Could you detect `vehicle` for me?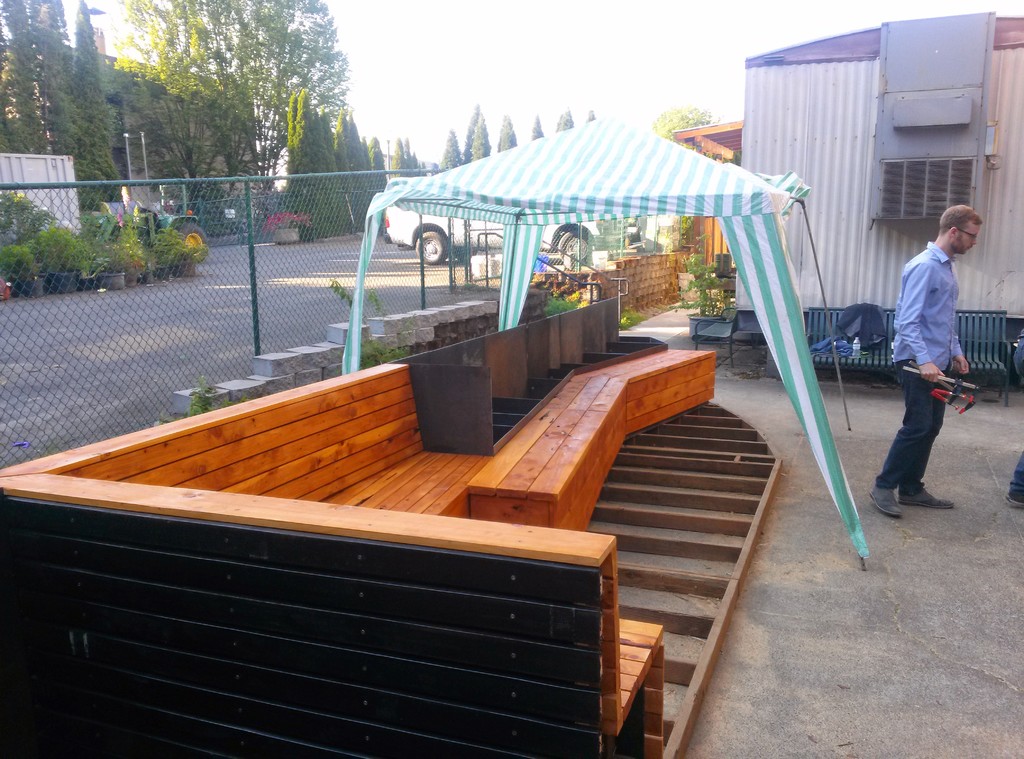
Detection result: x1=176 y1=180 x2=267 y2=238.
